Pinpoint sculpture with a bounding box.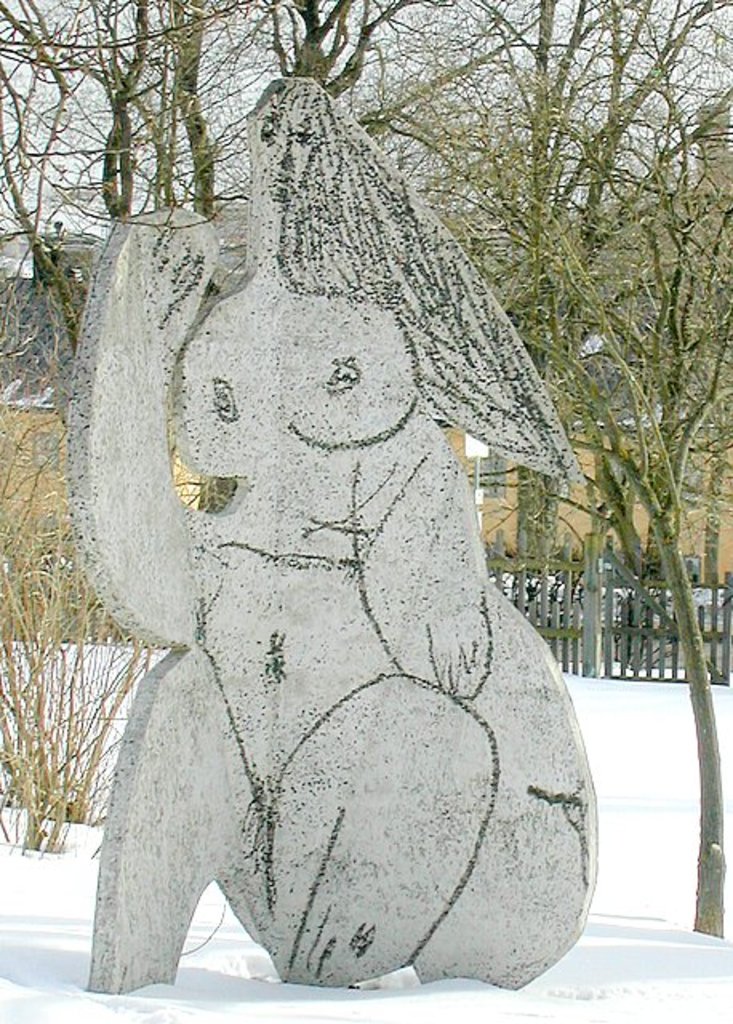
88,58,624,1018.
